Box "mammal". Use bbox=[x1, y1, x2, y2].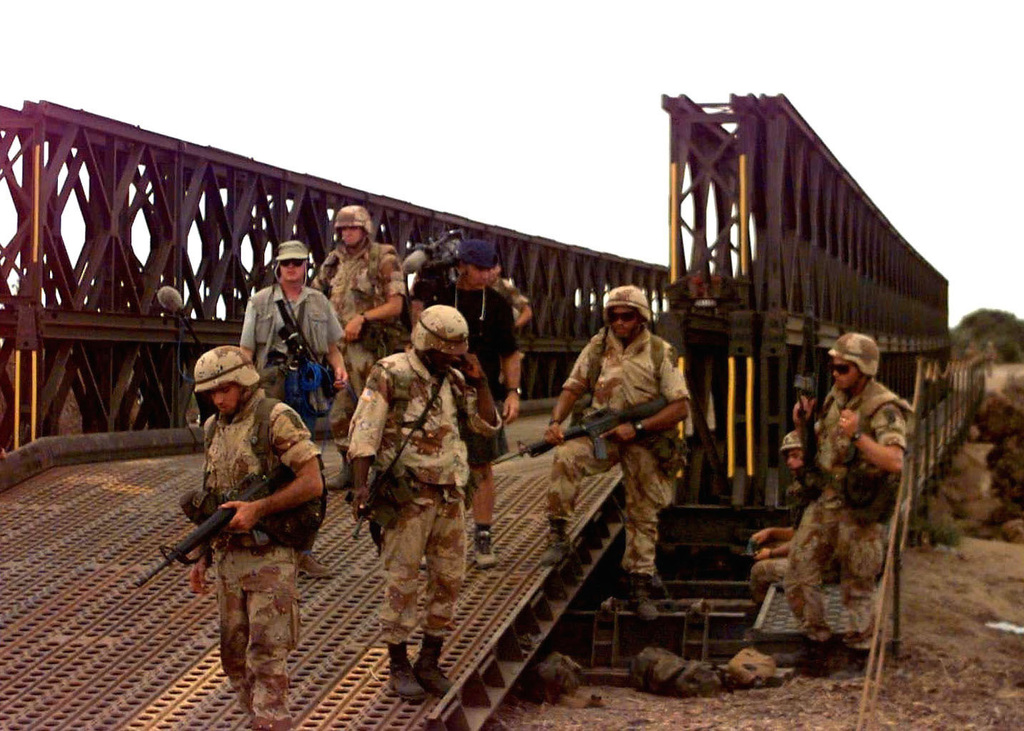
bbox=[539, 284, 689, 608].
